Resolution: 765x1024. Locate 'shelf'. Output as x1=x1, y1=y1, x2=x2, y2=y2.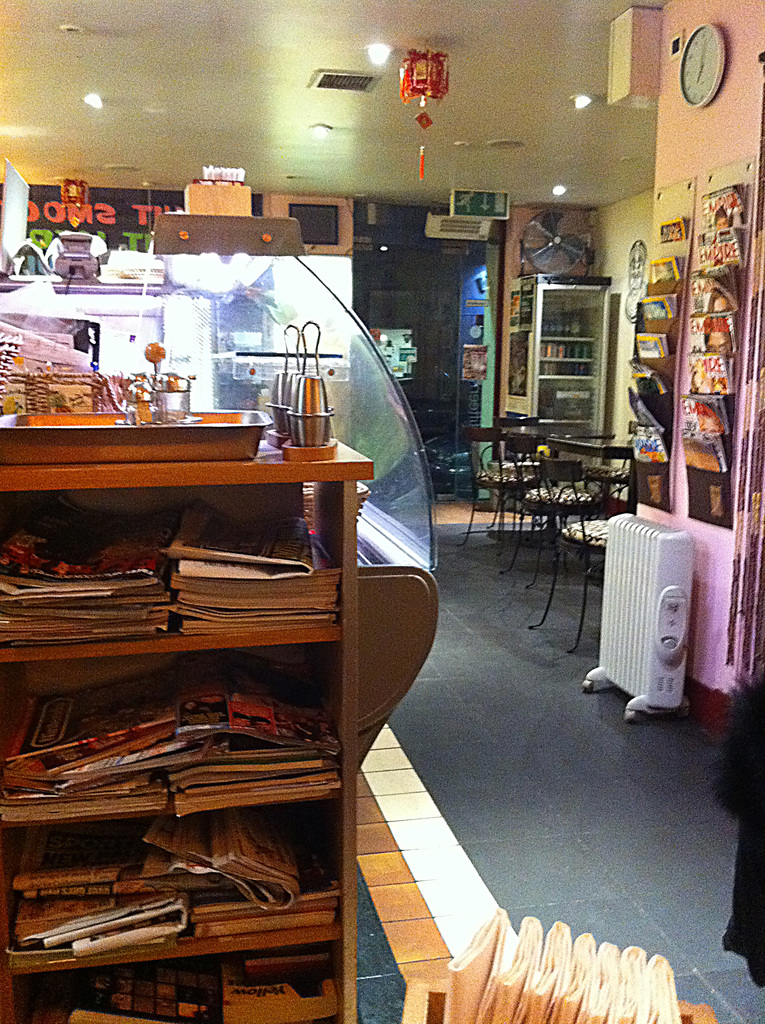
x1=534, y1=273, x2=608, y2=474.
